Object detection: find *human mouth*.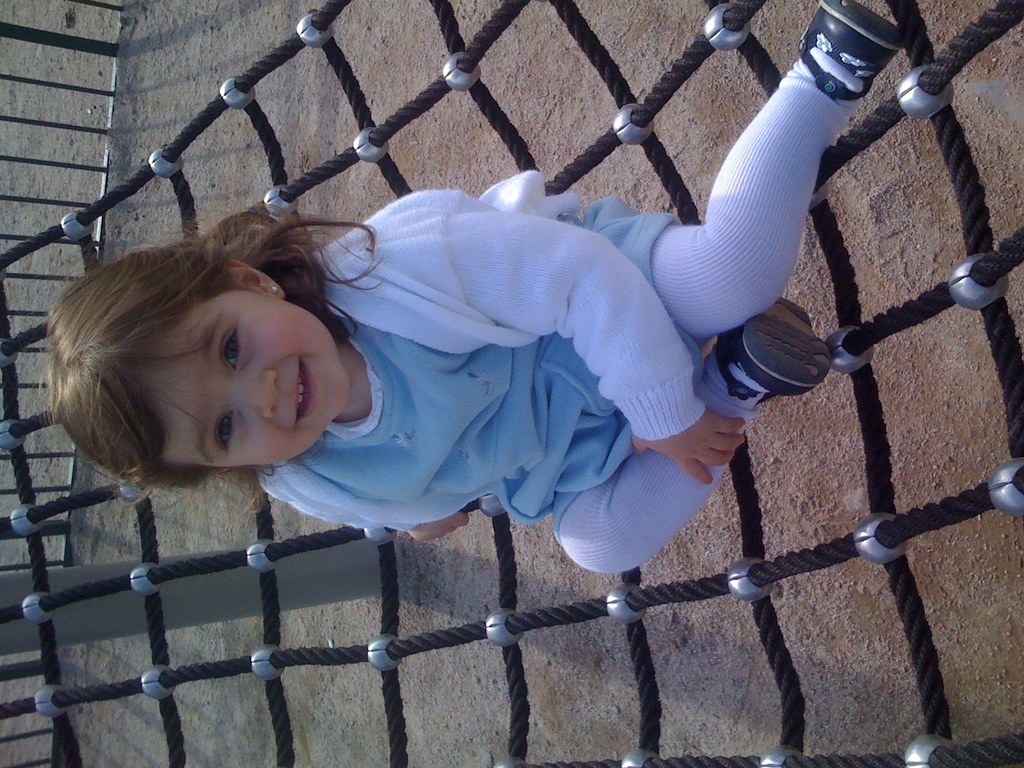
l=295, t=362, r=317, b=428.
